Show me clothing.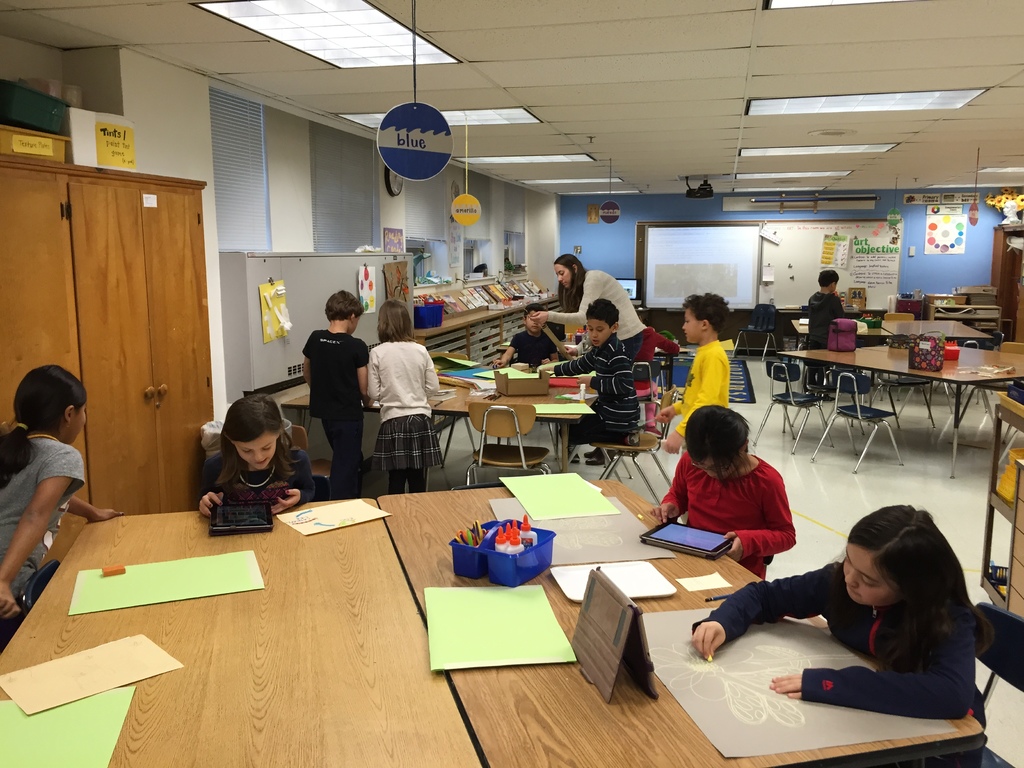
clothing is here: crop(0, 430, 87, 609).
